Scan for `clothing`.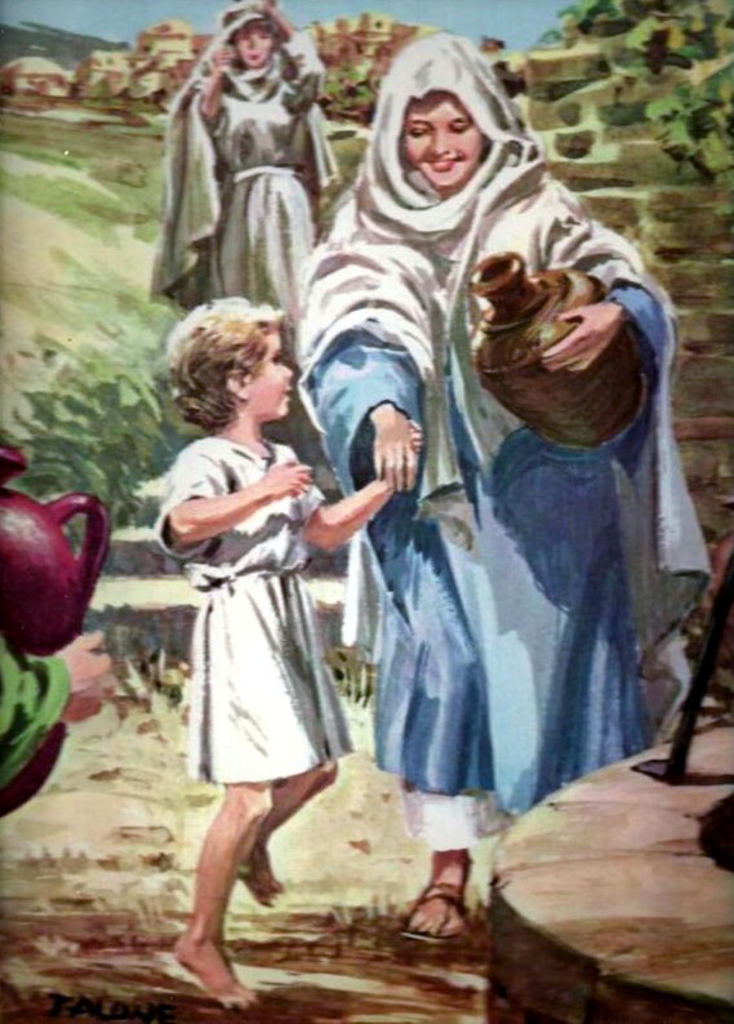
Scan result: 267 75 679 926.
